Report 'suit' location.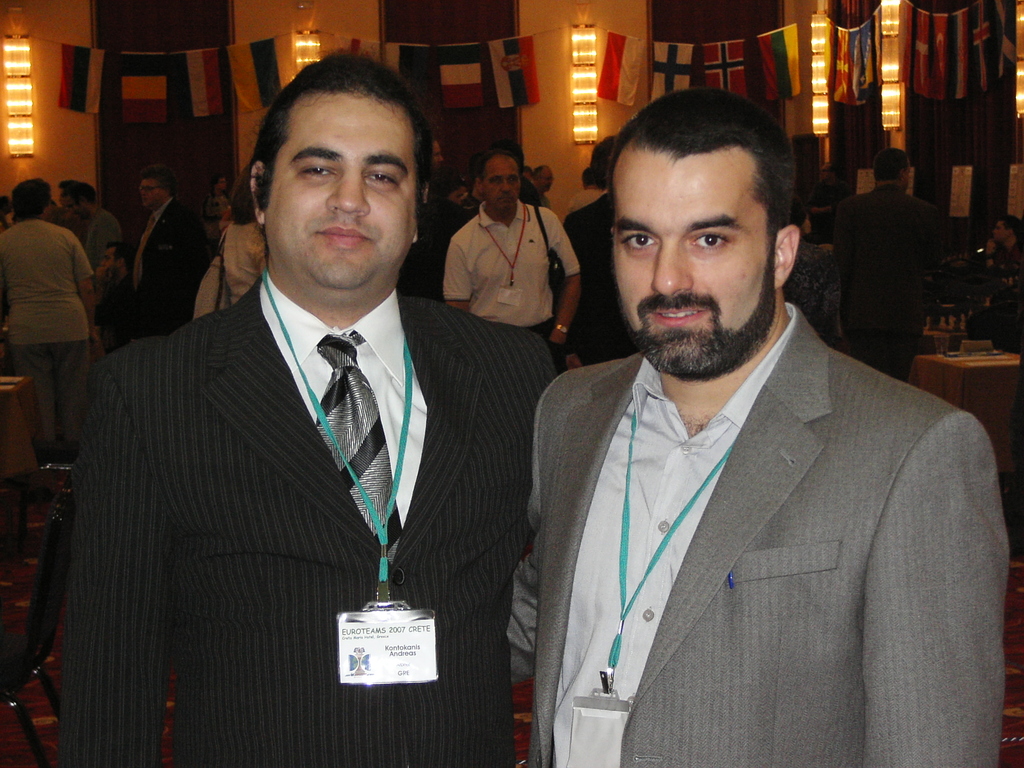
Report: bbox=[831, 180, 954, 380].
